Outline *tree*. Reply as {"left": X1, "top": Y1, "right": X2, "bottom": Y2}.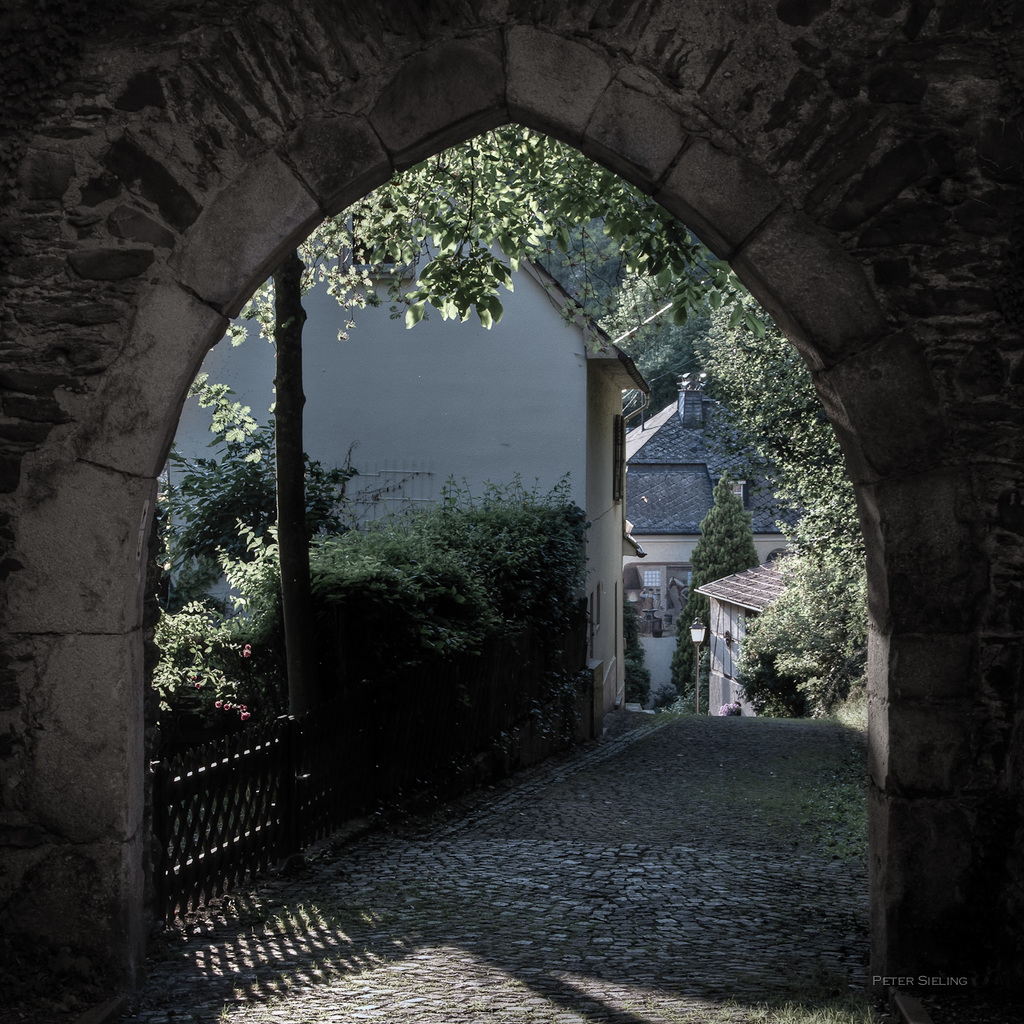
{"left": 662, "top": 469, "right": 774, "bottom": 702}.
